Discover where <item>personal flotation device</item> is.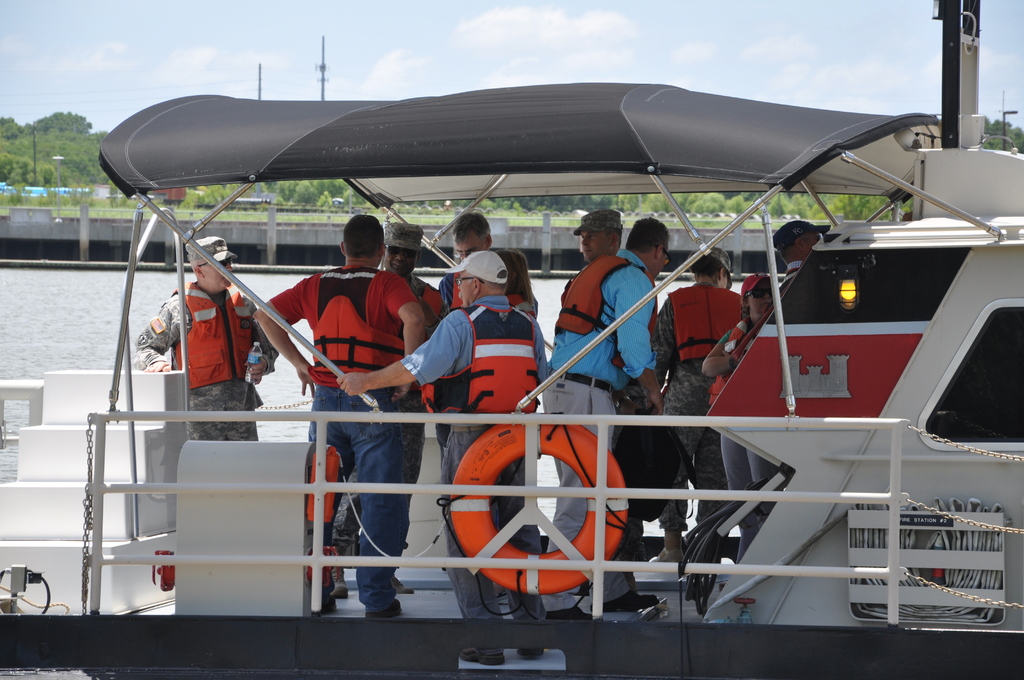
Discovered at bbox(420, 299, 544, 423).
